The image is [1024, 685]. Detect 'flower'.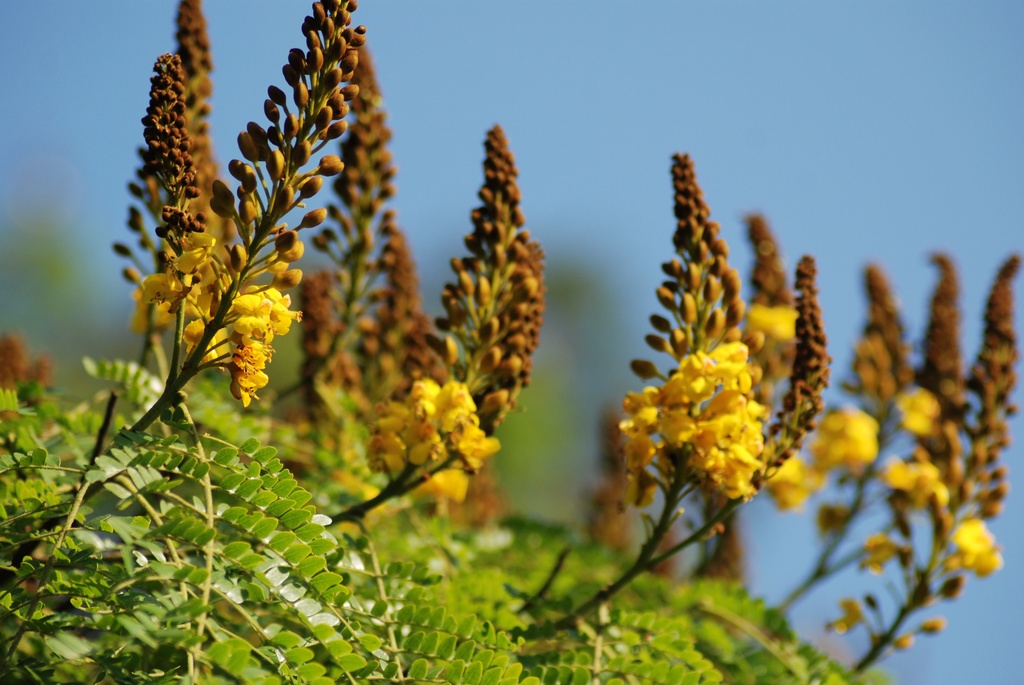
Detection: <box>806,402,877,472</box>.
